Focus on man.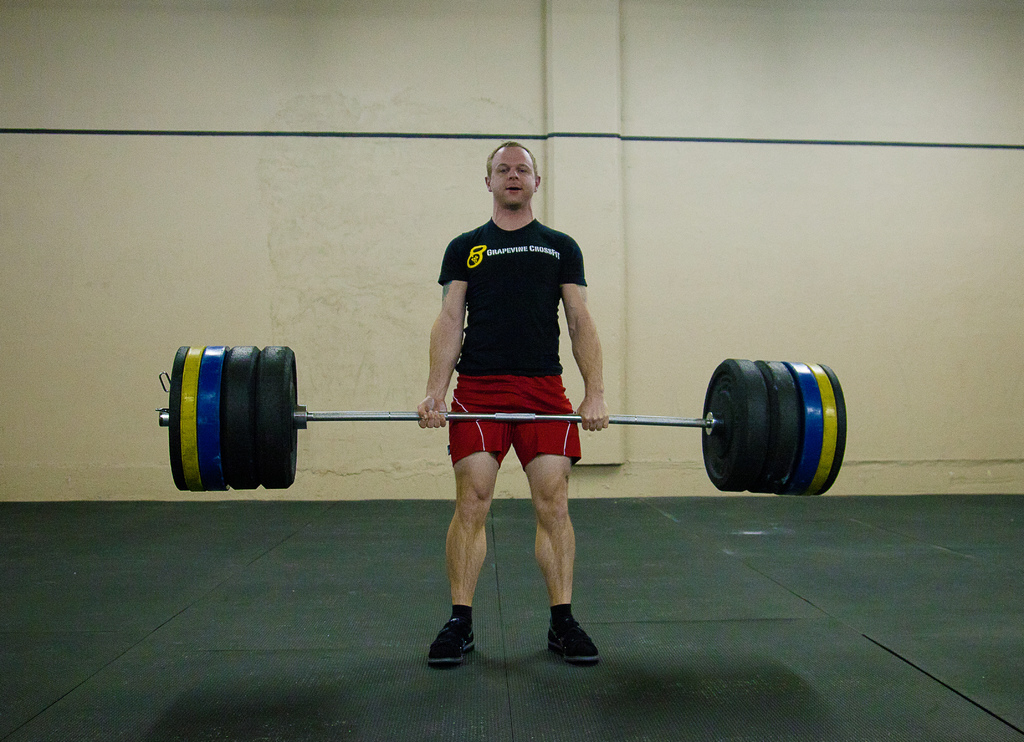
Focused at bbox=(404, 137, 605, 661).
